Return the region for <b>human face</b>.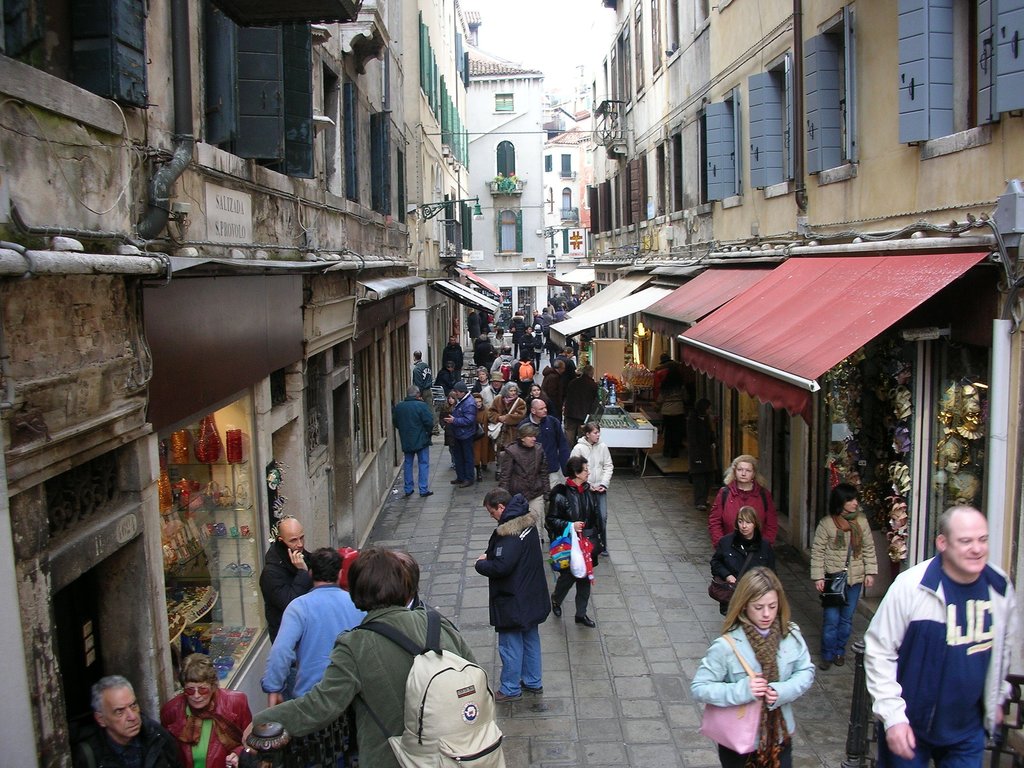
[left=448, top=333, right=455, bottom=343].
